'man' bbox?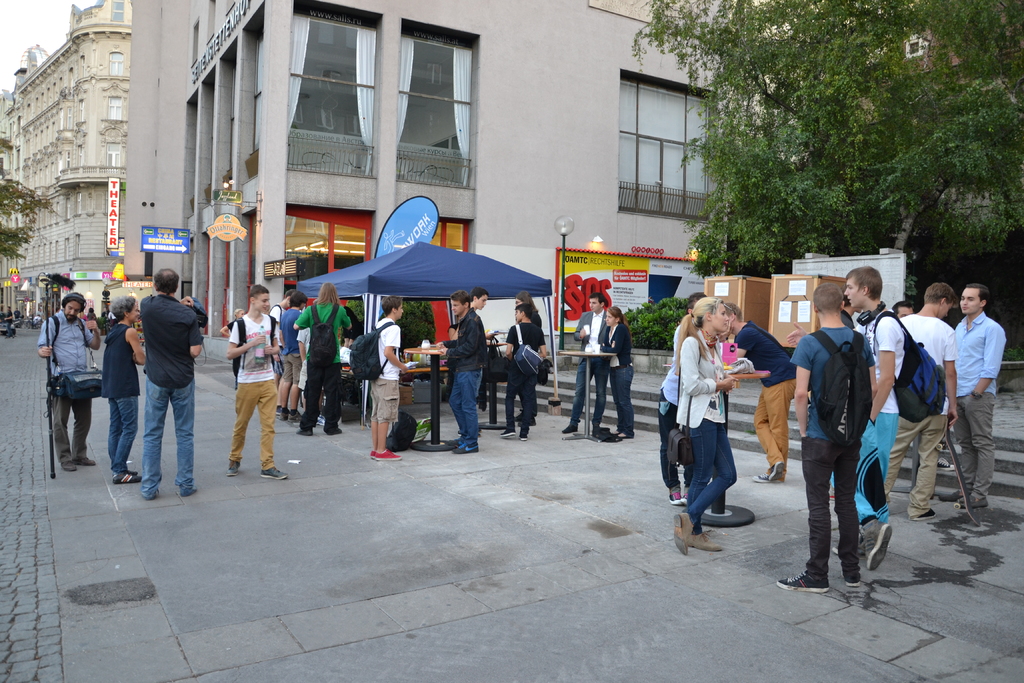
657:292:708:506
